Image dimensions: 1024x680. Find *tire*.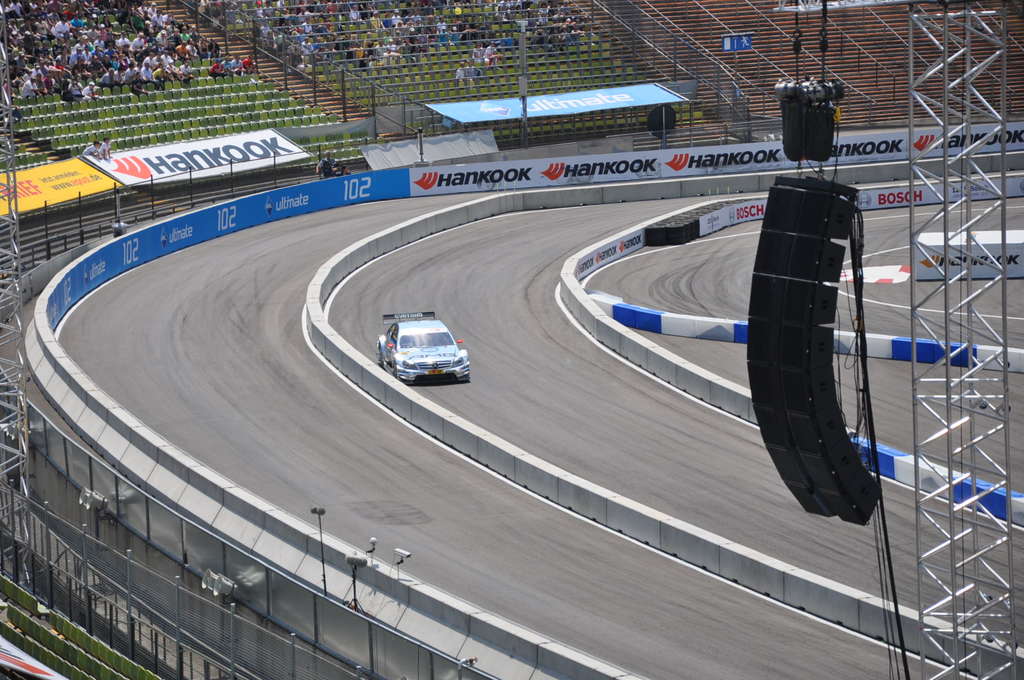
x1=376, y1=343, x2=383, y2=368.
